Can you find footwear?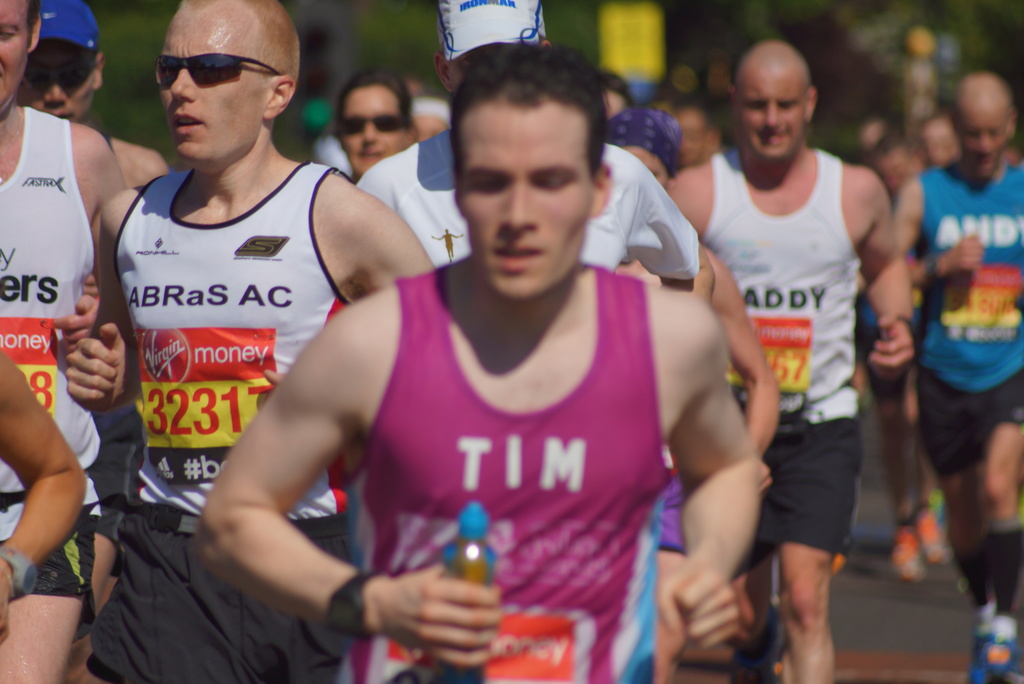
Yes, bounding box: x1=969, y1=621, x2=1018, y2=683.
